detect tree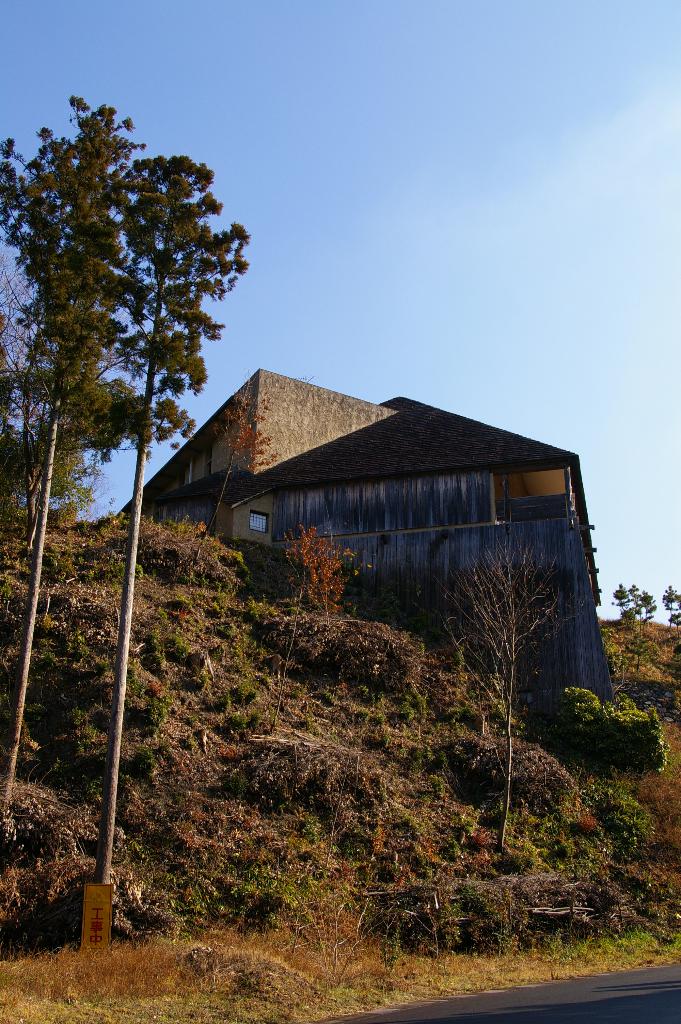
pyautogui.locateOnScreen(284, 515, 366, 693)
